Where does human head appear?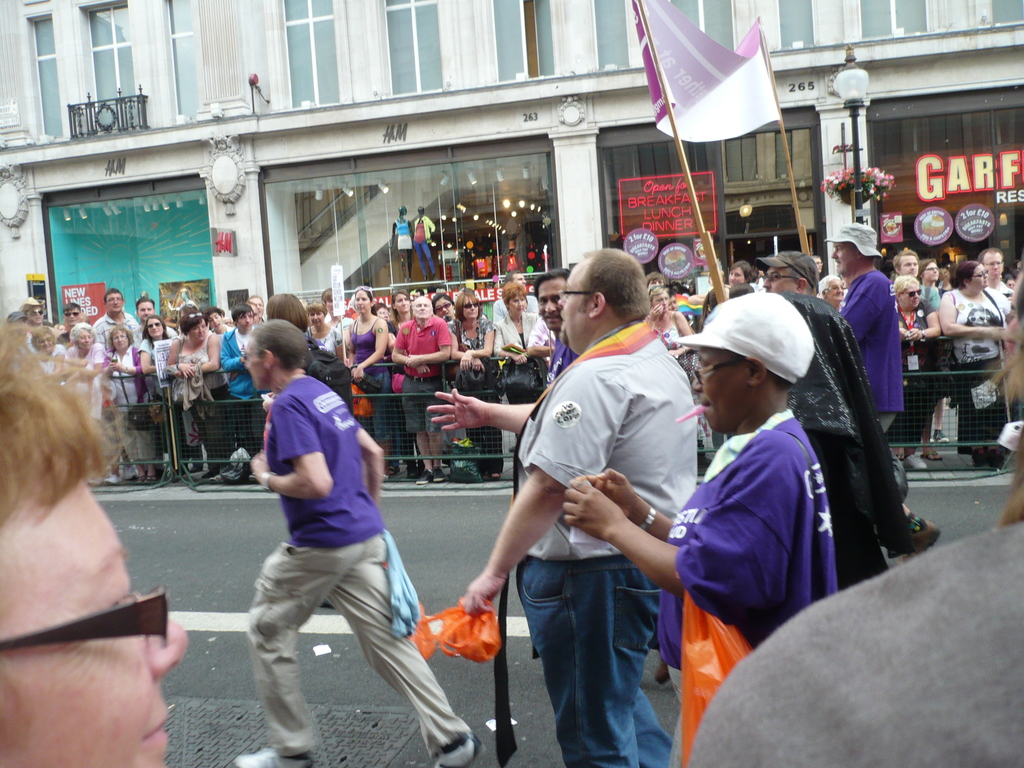
Appears at (left=813, top=257, right=822, bottom=272).
